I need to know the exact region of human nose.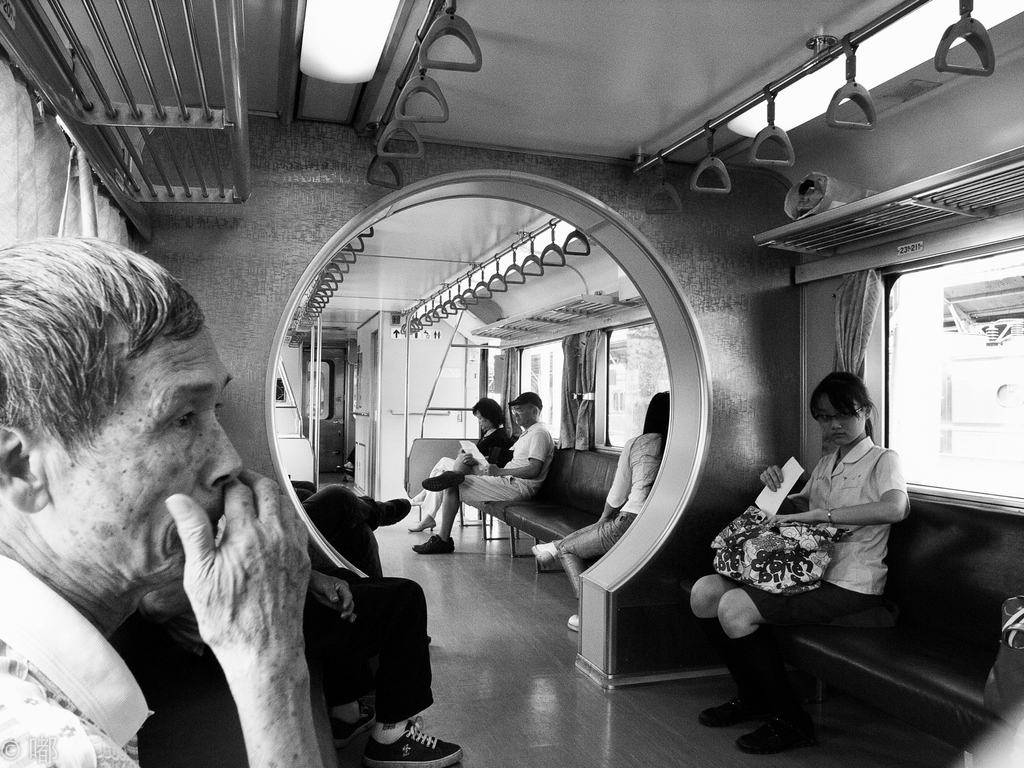
Region: box(200, 413, 244, 493).
